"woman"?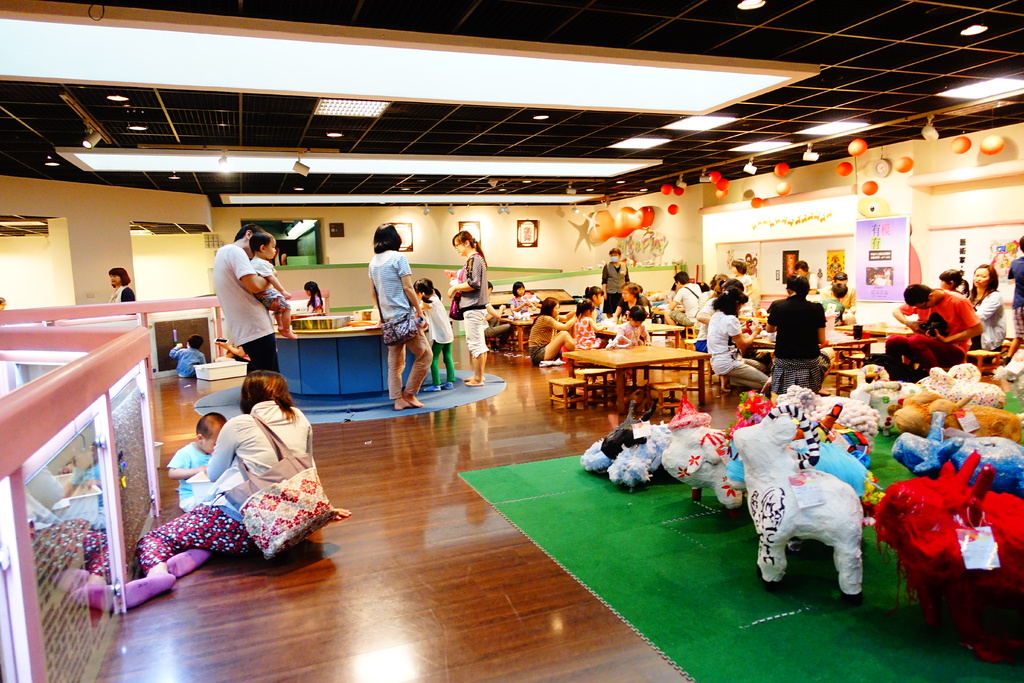
region(108, 268, 136, 304)
